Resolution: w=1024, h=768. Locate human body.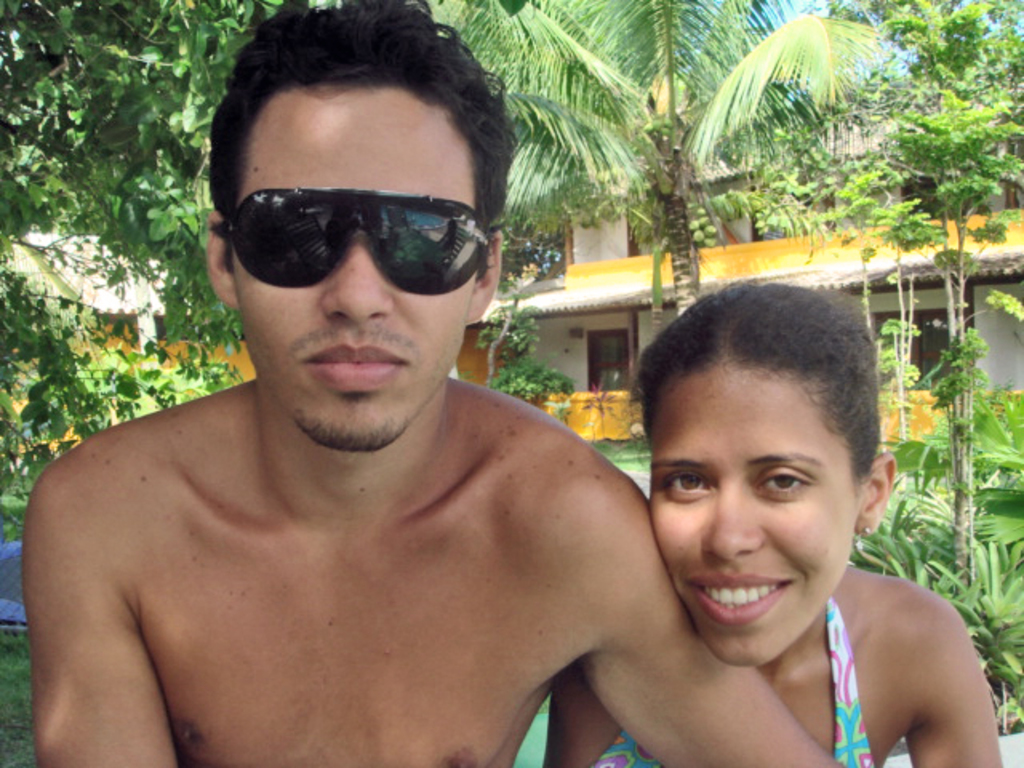
detection(594, 298, 965, 755).
